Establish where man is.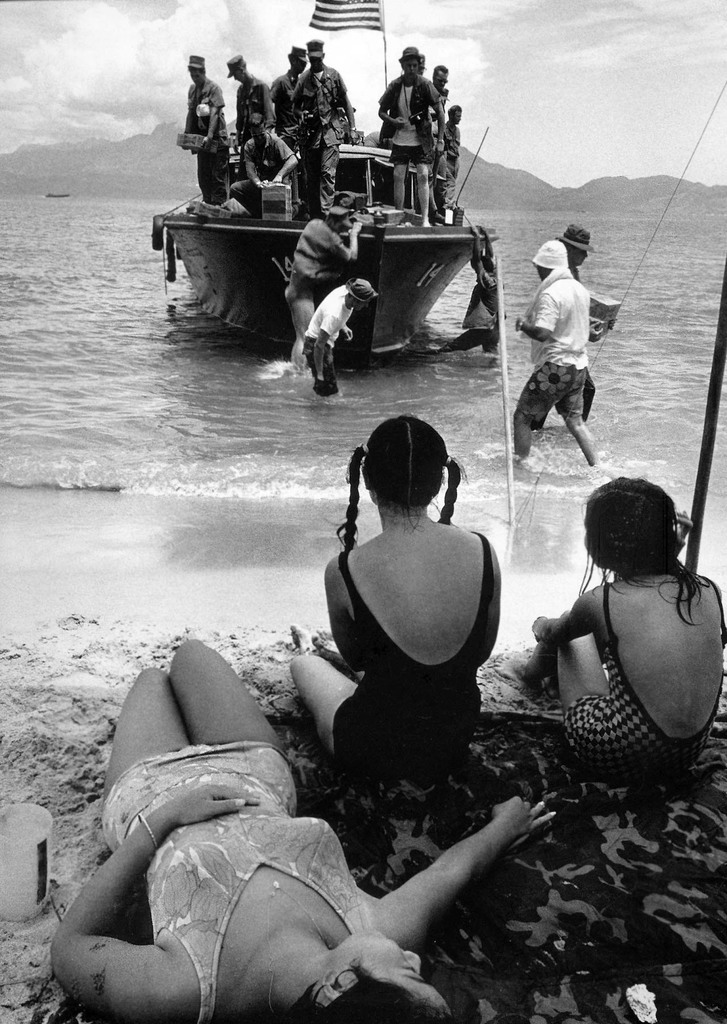
Established at (233,51,275,130).
